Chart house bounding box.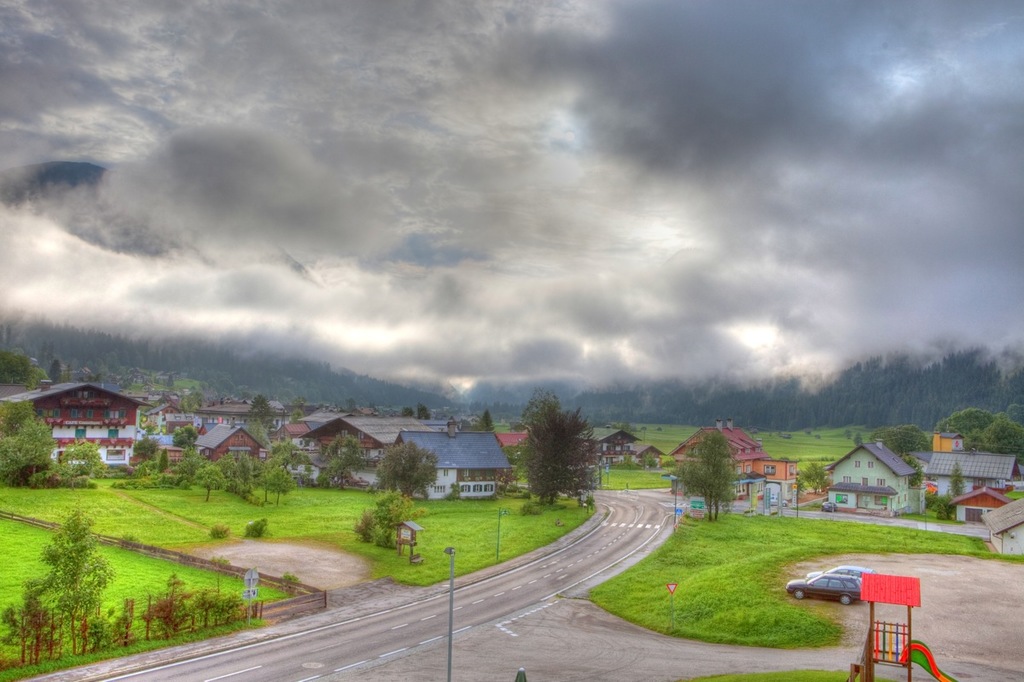
Charted: bbox=(670, 417, 765, 475).
